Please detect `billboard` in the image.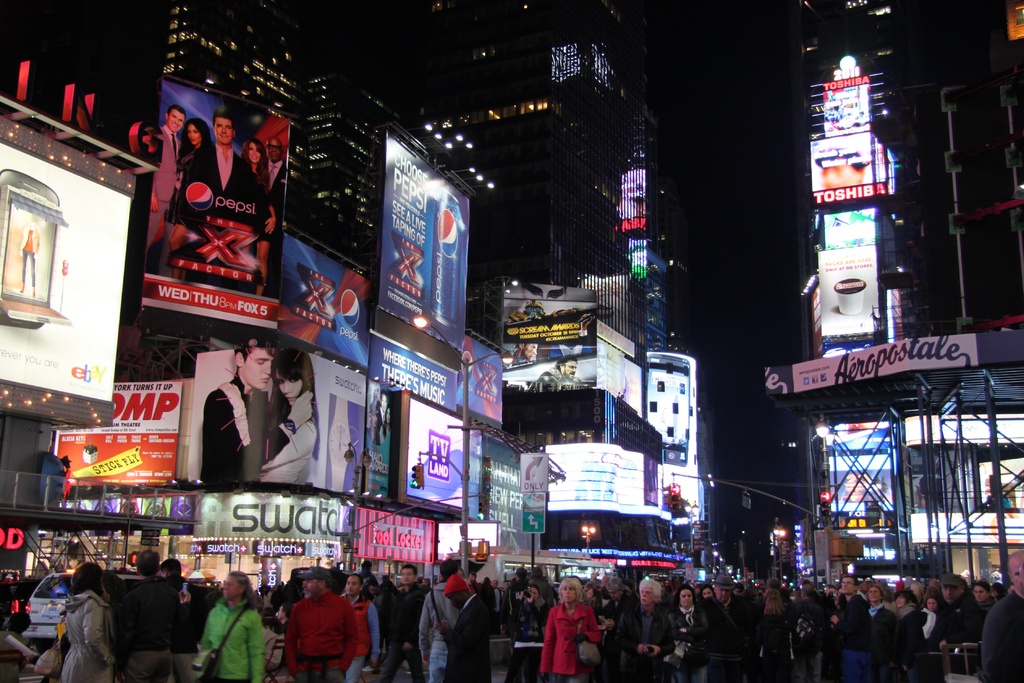
x1=133, y1=81, x2=277, y2=328.
